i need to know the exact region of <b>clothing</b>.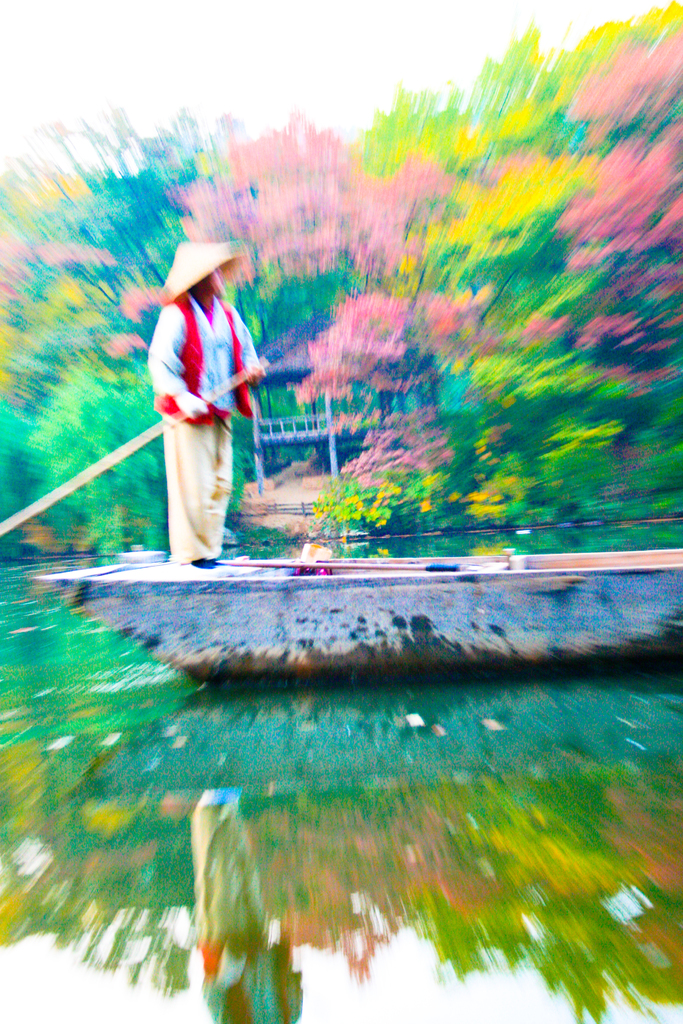
Region: bbox=[145, 249, 267, 547].
